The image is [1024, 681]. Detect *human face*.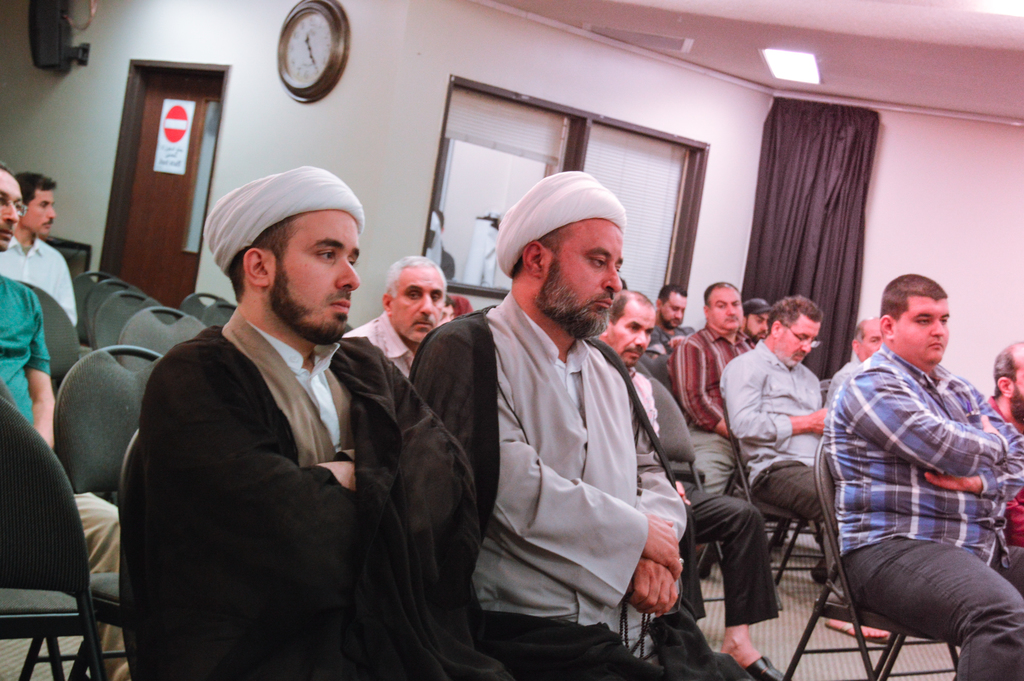
Detection: x1=0 y1=174 x2=17 y2=243.
